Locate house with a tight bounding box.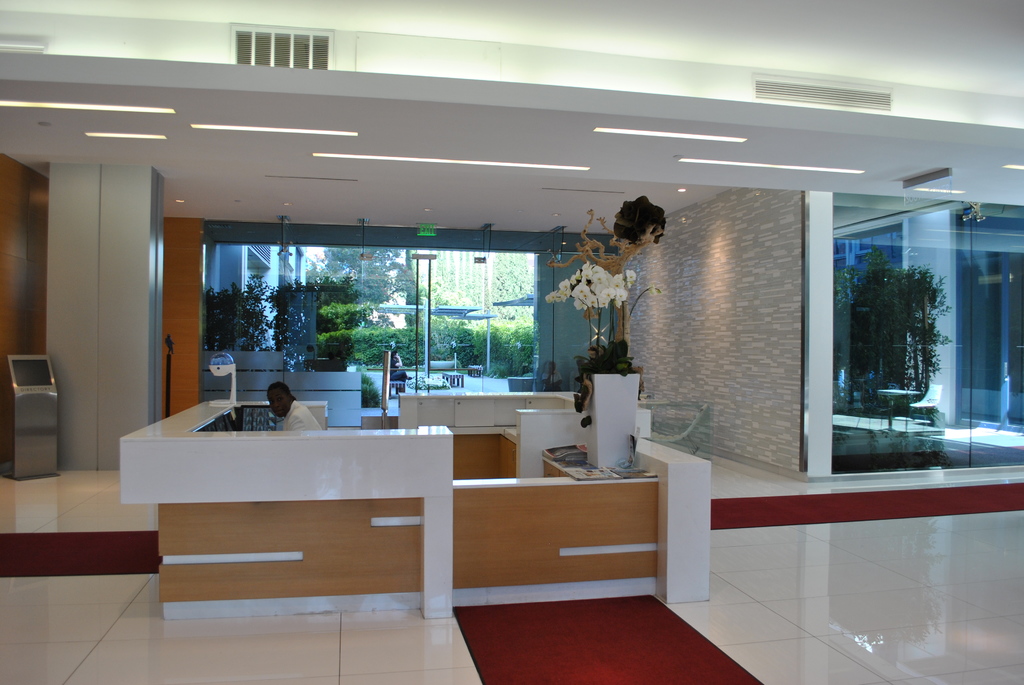
{"x1": 0, "y1": 0, "x2": 1023, "y2": 684}.
